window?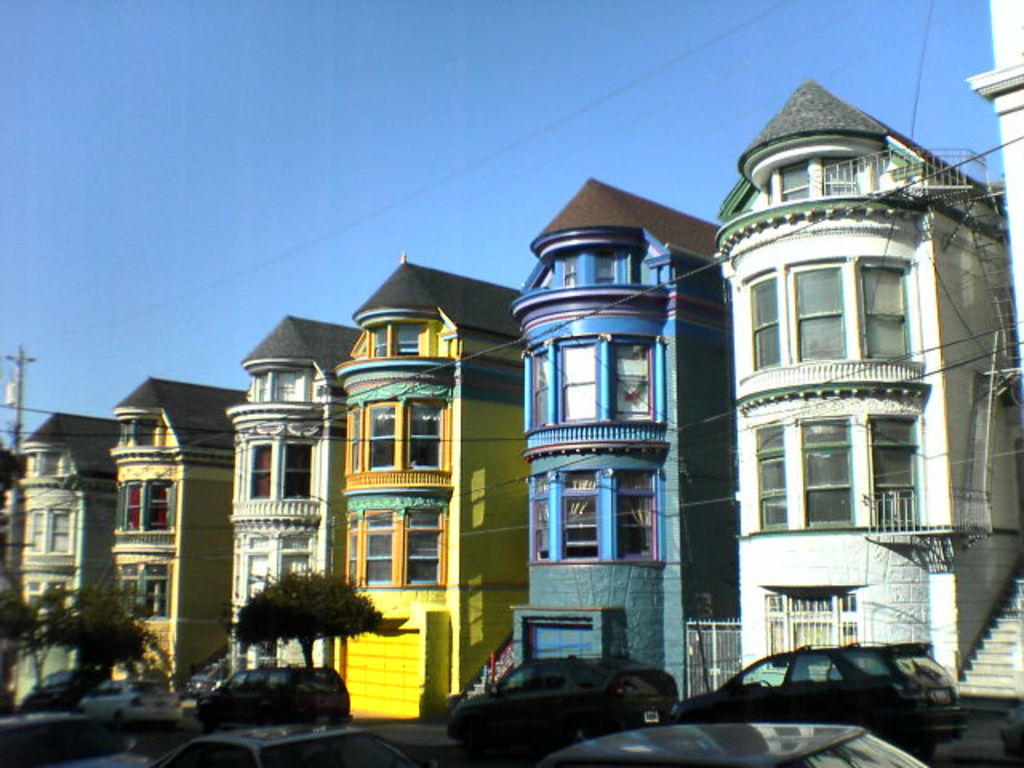
pyautogui.locateOnScreen(282, 539, 312, 582)
